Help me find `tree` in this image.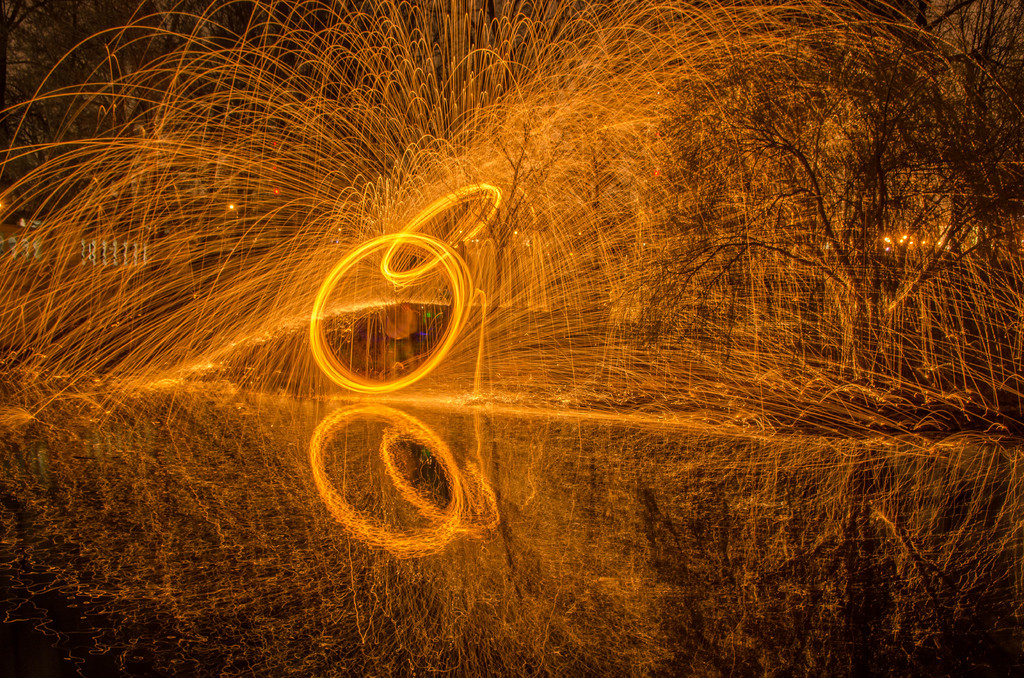
Found it: detection(628, 38, 1023, 359).
